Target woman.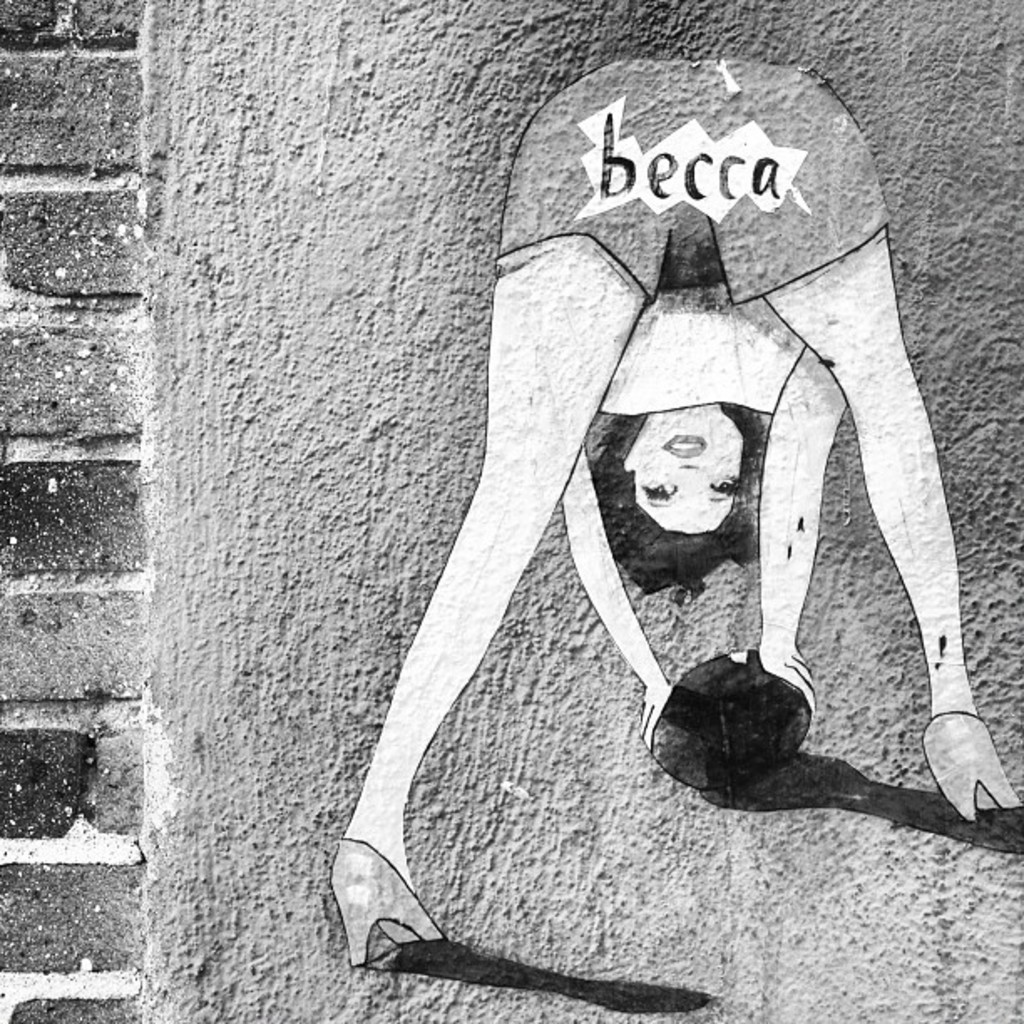
Target region: Rect(326, 57, 1014, 965).
